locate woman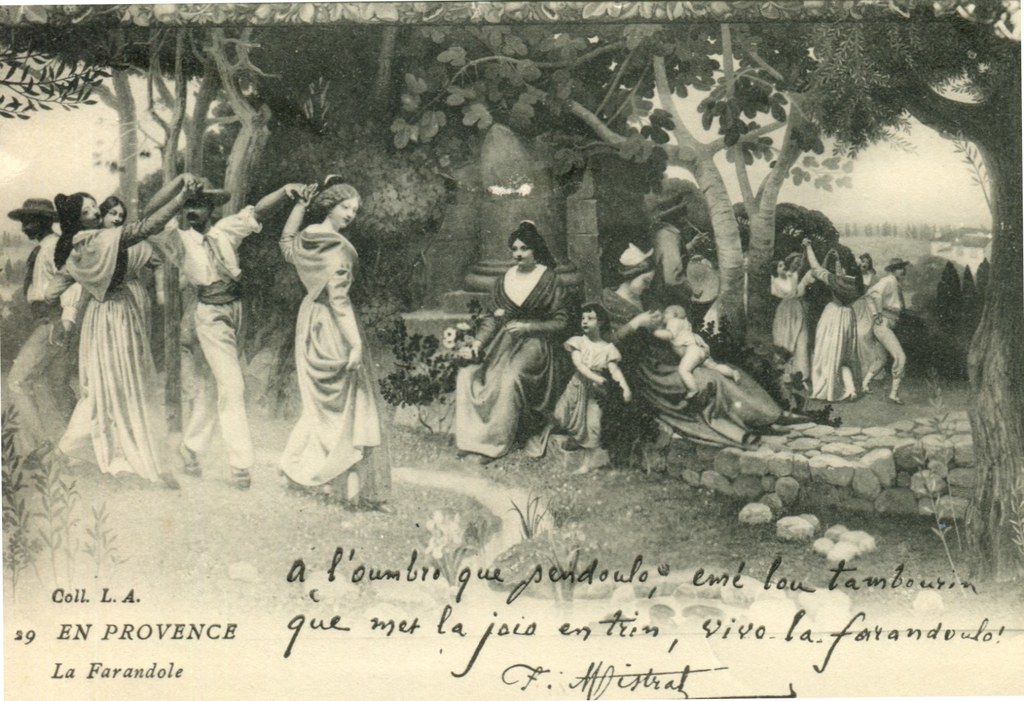
54/182/204/489
